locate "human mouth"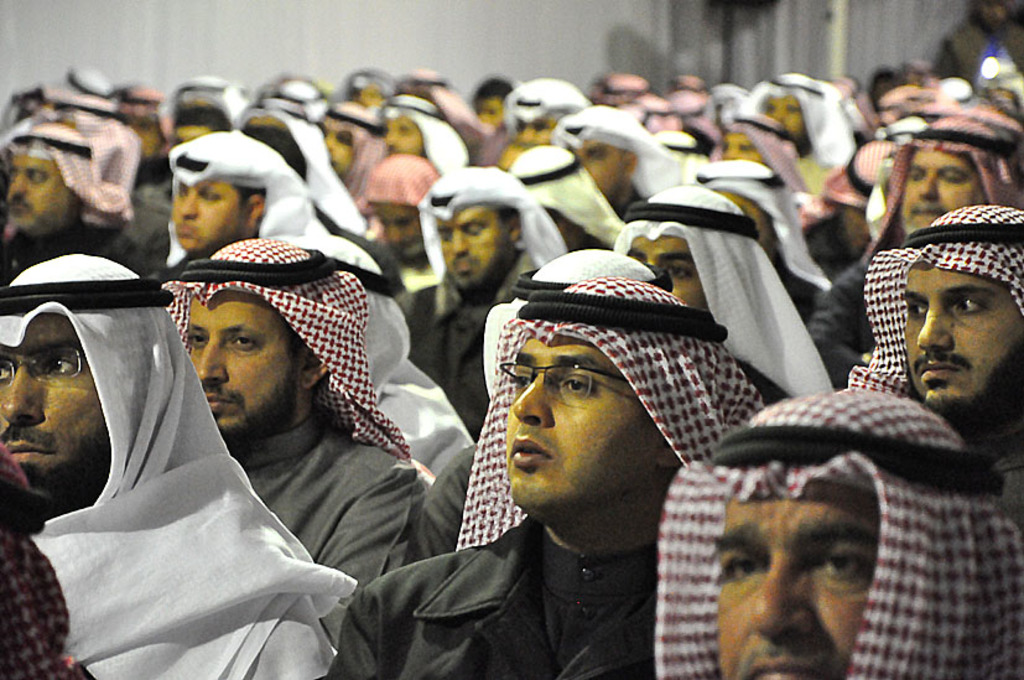
box=[4, 440, 54, 463]
